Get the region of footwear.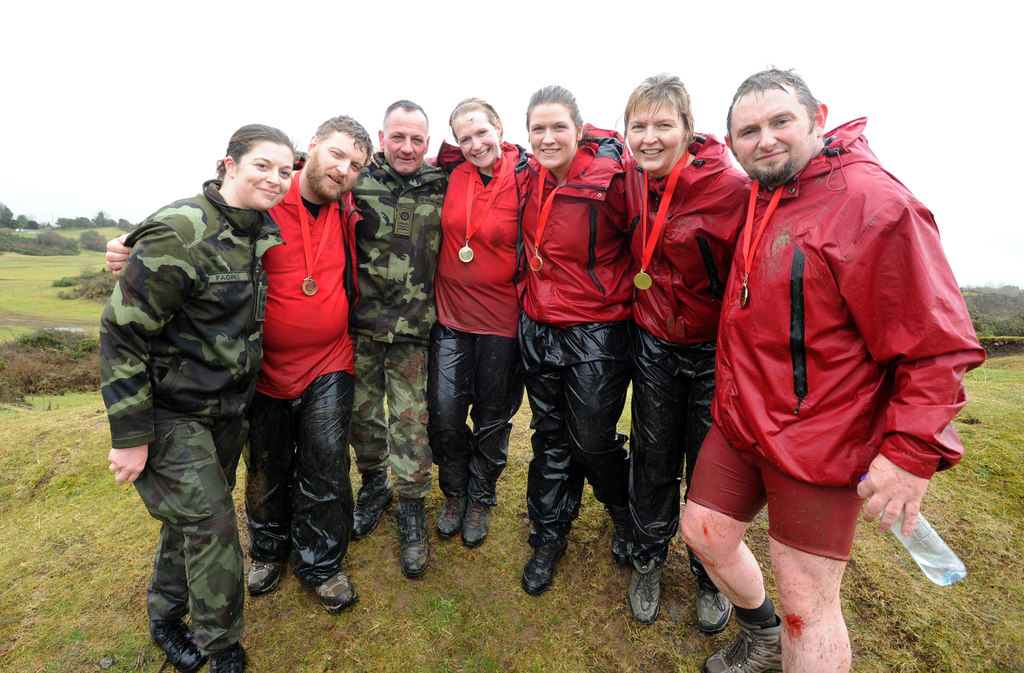
bbox(460, 499, 493, 547).
